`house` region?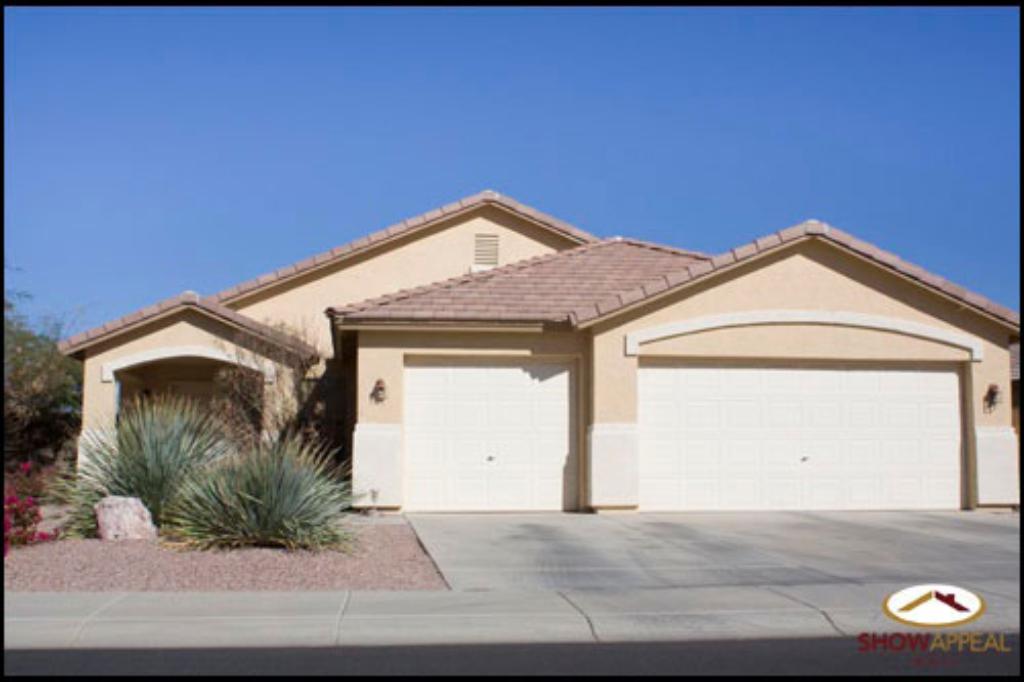
[x1=59, y1=186, x2=1022, y2=512]
